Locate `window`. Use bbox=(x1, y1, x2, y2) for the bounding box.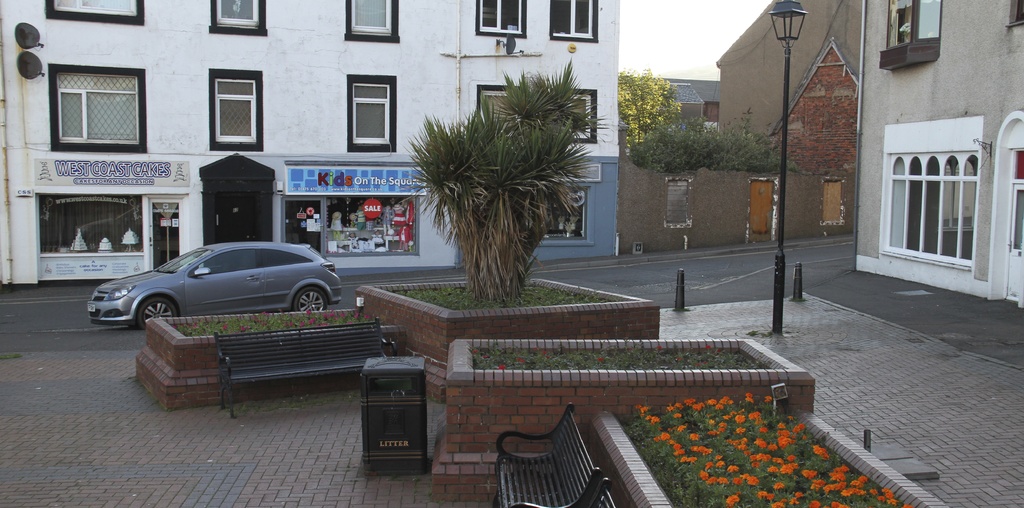
bbox=(346, 70, 395, 152).
